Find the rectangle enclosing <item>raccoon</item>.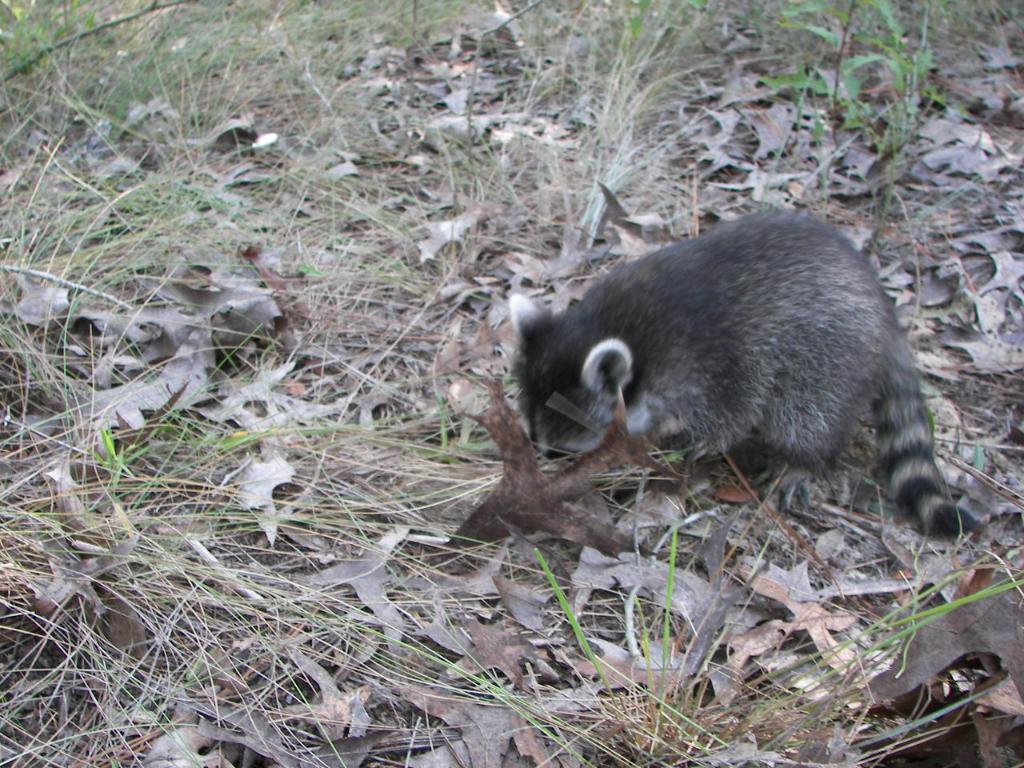
509,203,982,539.
